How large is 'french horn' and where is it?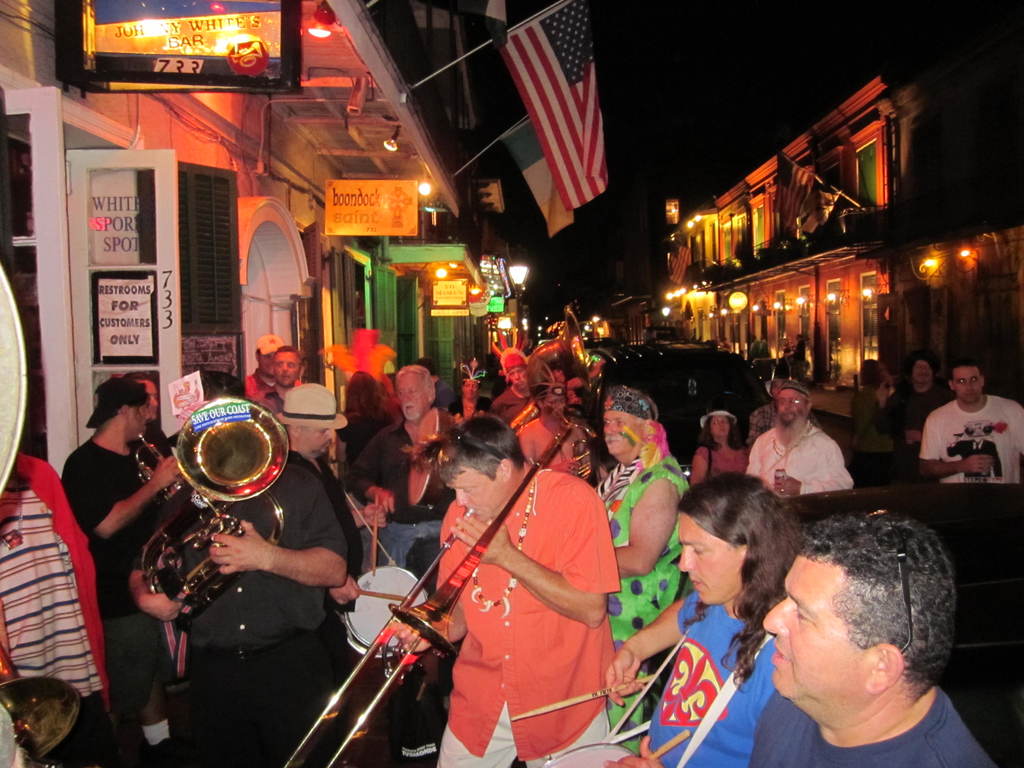
Bounding box: x1=0, y1=673, x2=88, y2=767.
